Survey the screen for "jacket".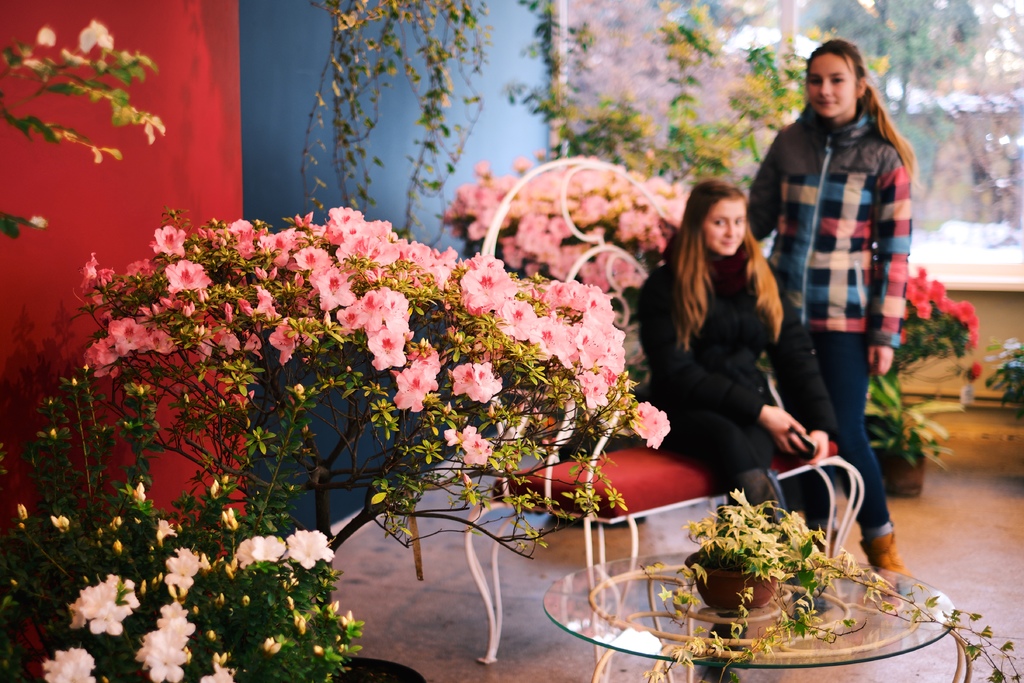
Survey found: crop(767, 39, 918, 322).
